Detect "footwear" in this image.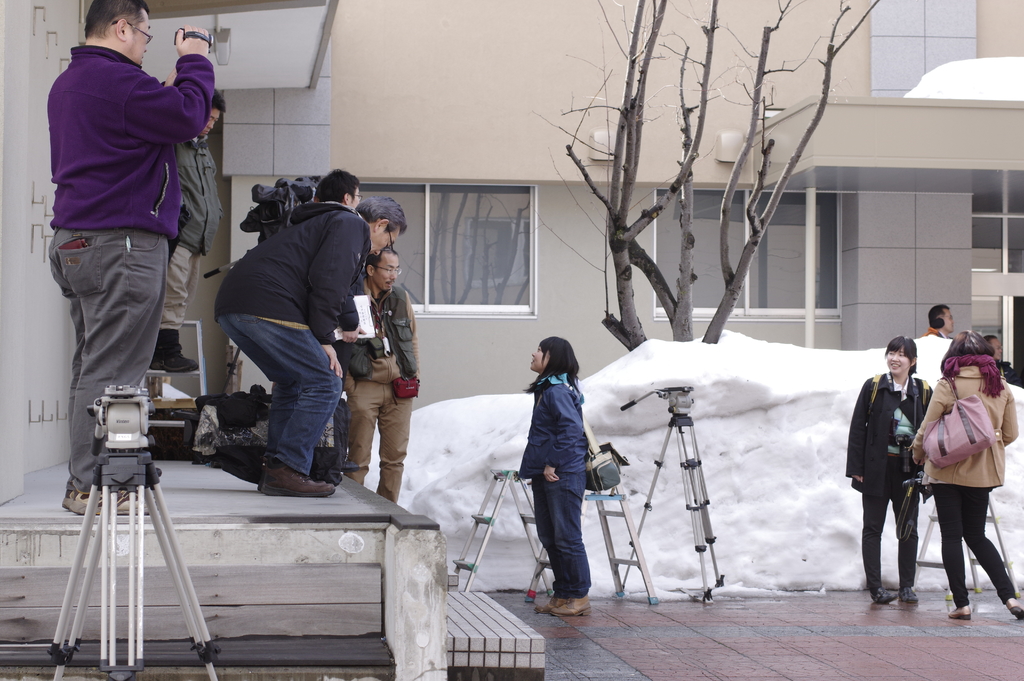
Detection: rect(900, 584, 919, 602).
